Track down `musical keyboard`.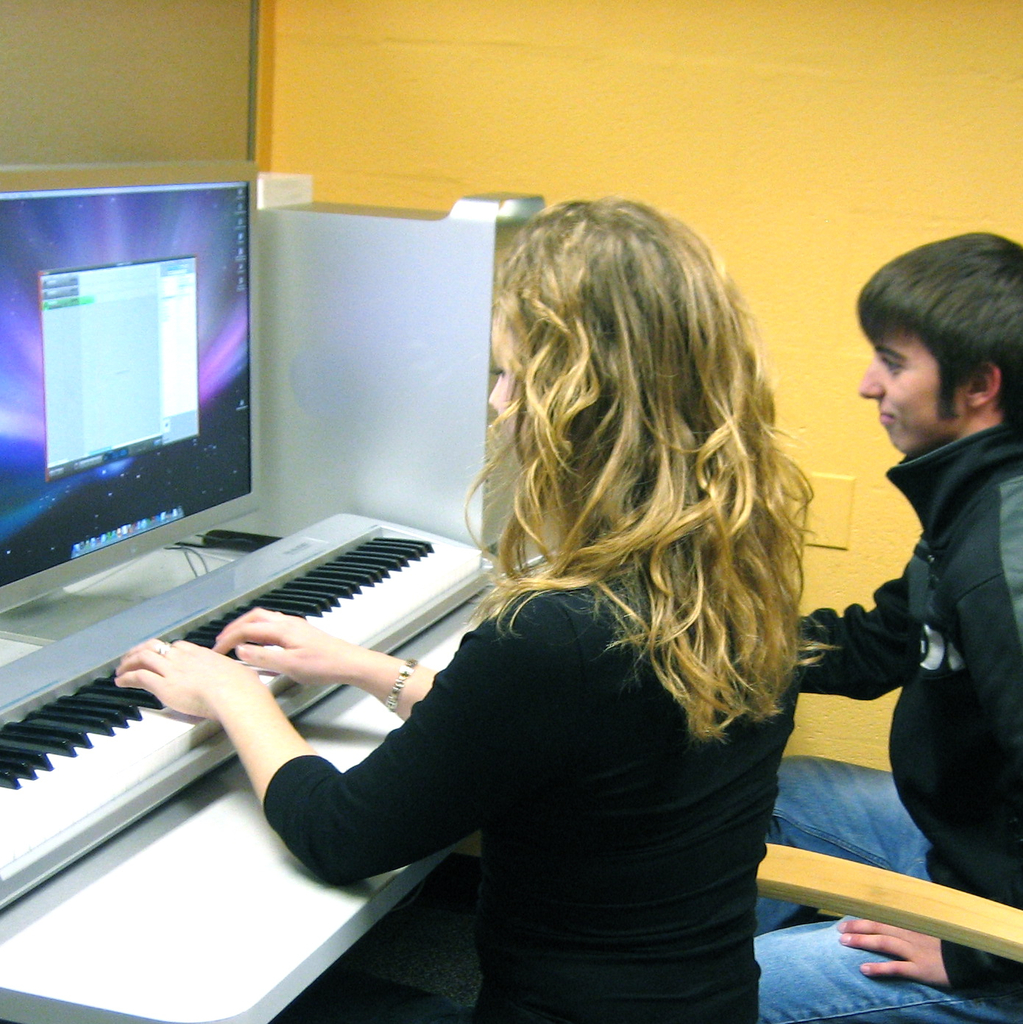
Tracked to (0, 496, 515, 909).
